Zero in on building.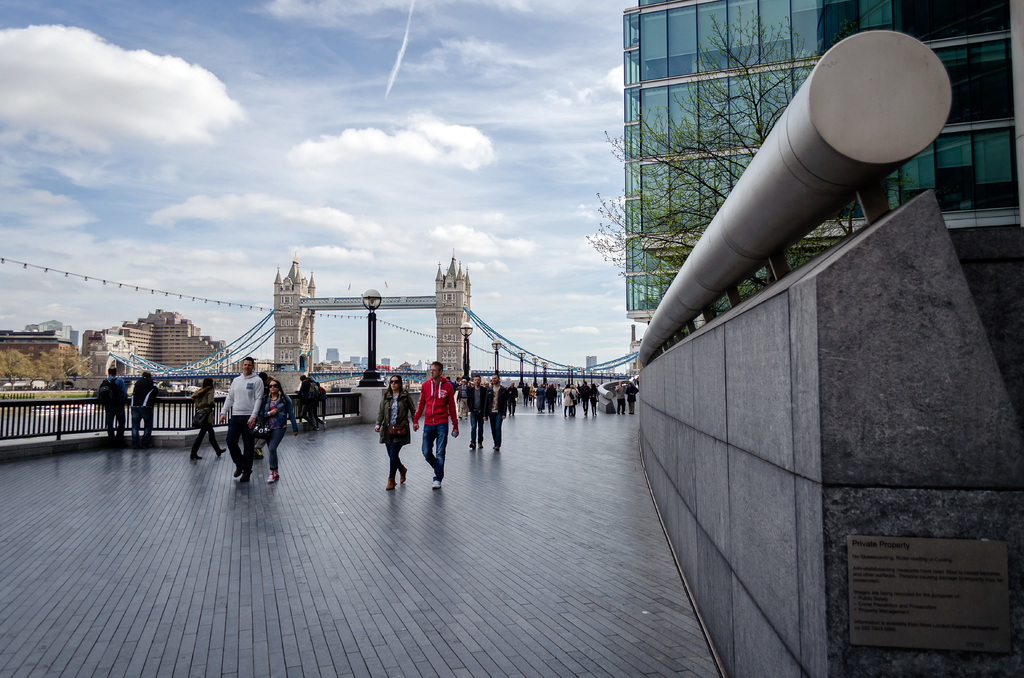
Zeroed in: (80, 311, 232, 378).
